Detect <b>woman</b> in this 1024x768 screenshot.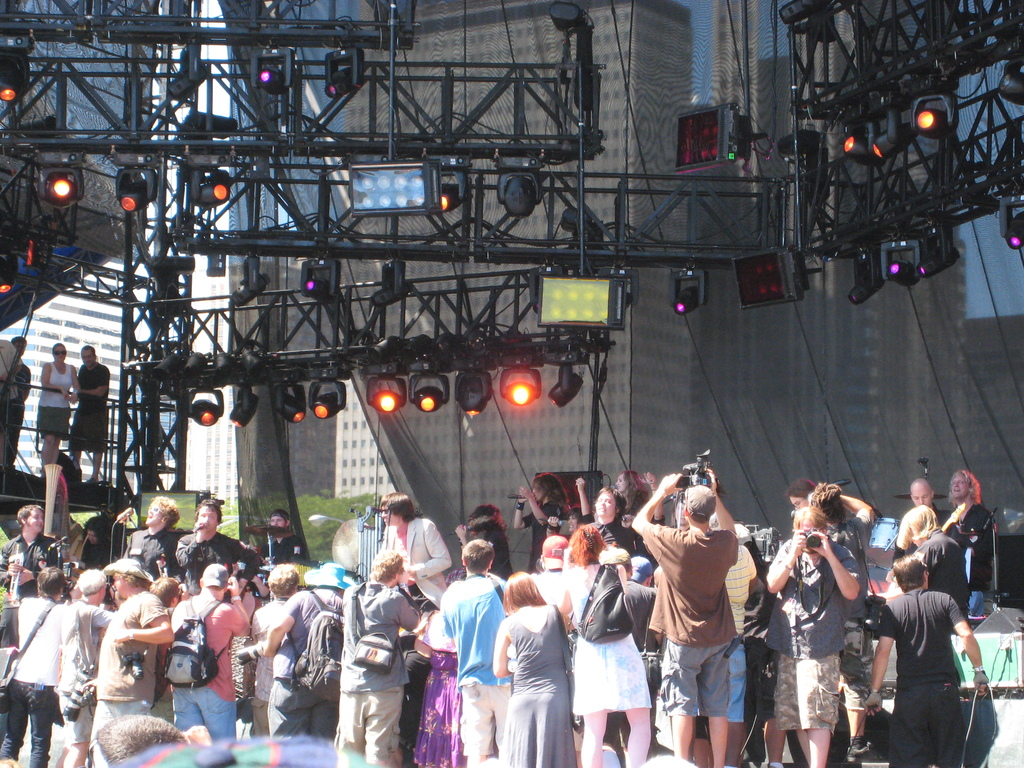
Detection: <region>382, 491, 451, 614</region>.
